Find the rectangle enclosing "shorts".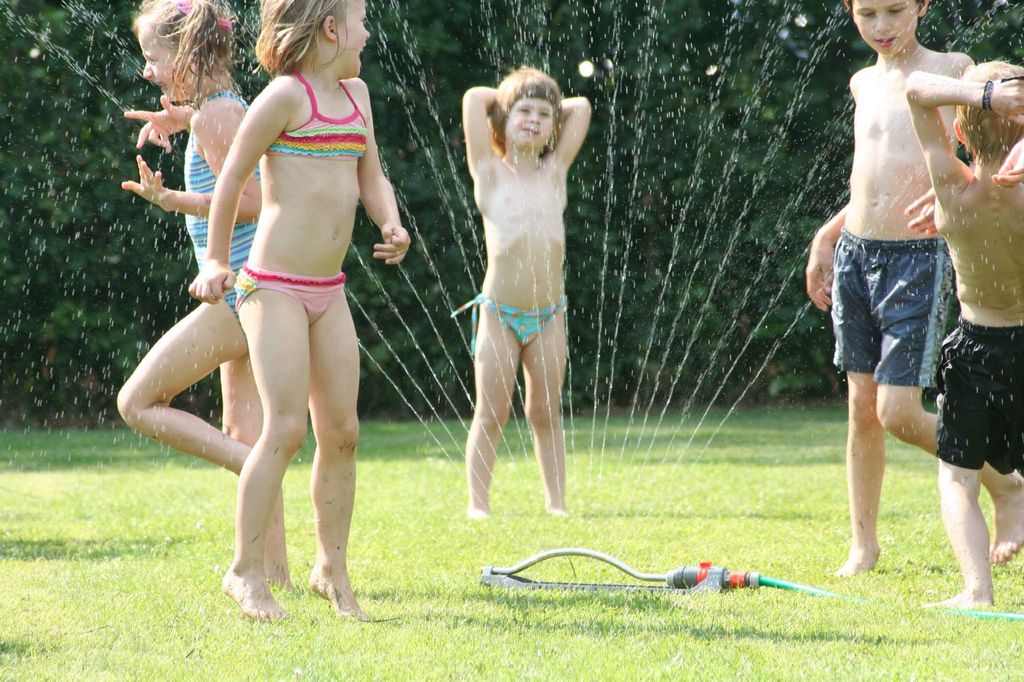
(x1=838, y1=232, x2=977, y2=408).
